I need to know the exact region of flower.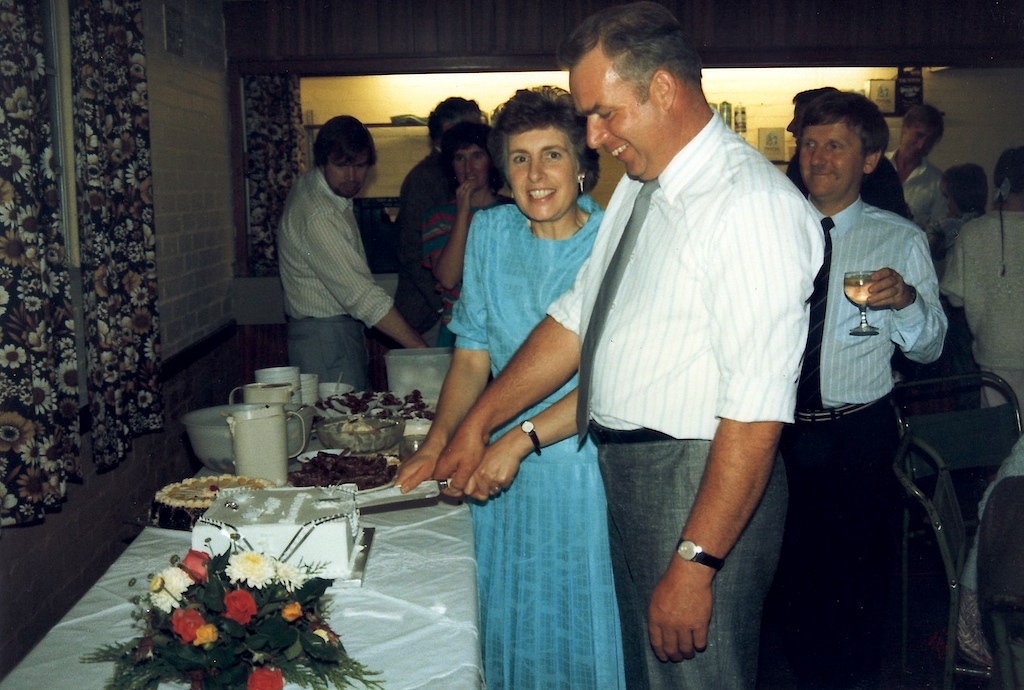
Region: 248,665,281,689.
